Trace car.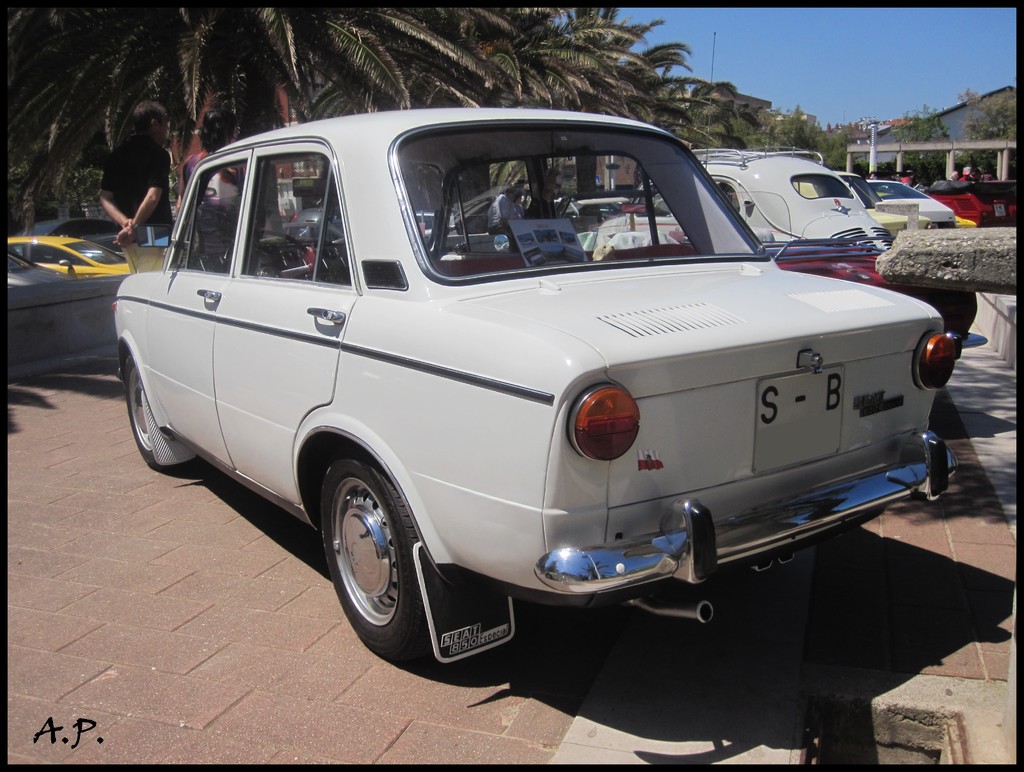
Traced to crop(8, 256, 65, 285).
